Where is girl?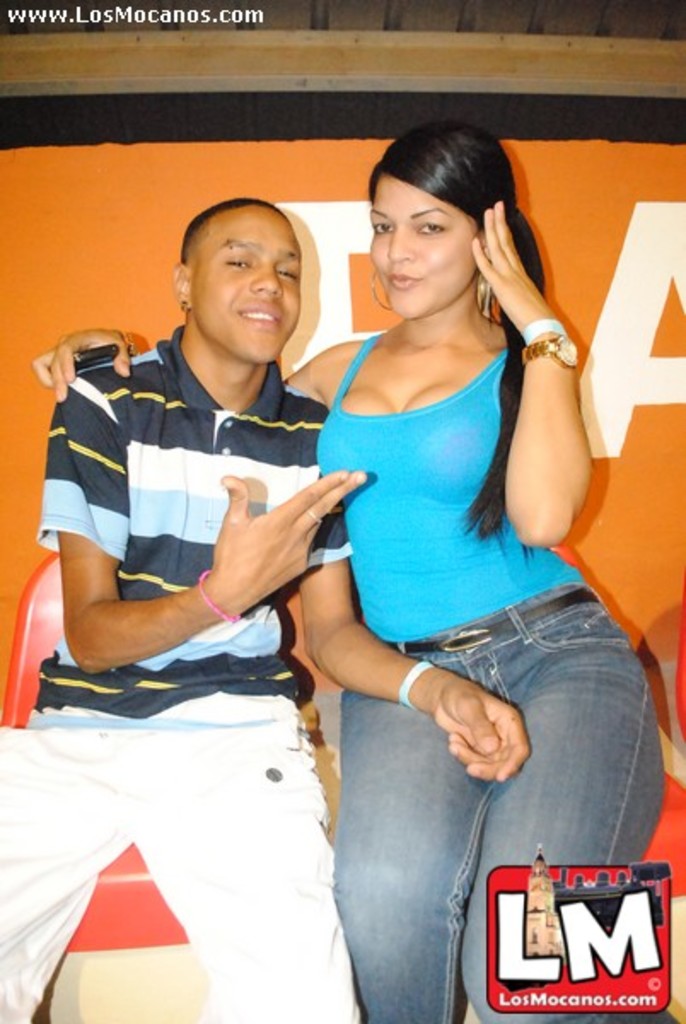
bbox=[34, 121, 664, 1022].
